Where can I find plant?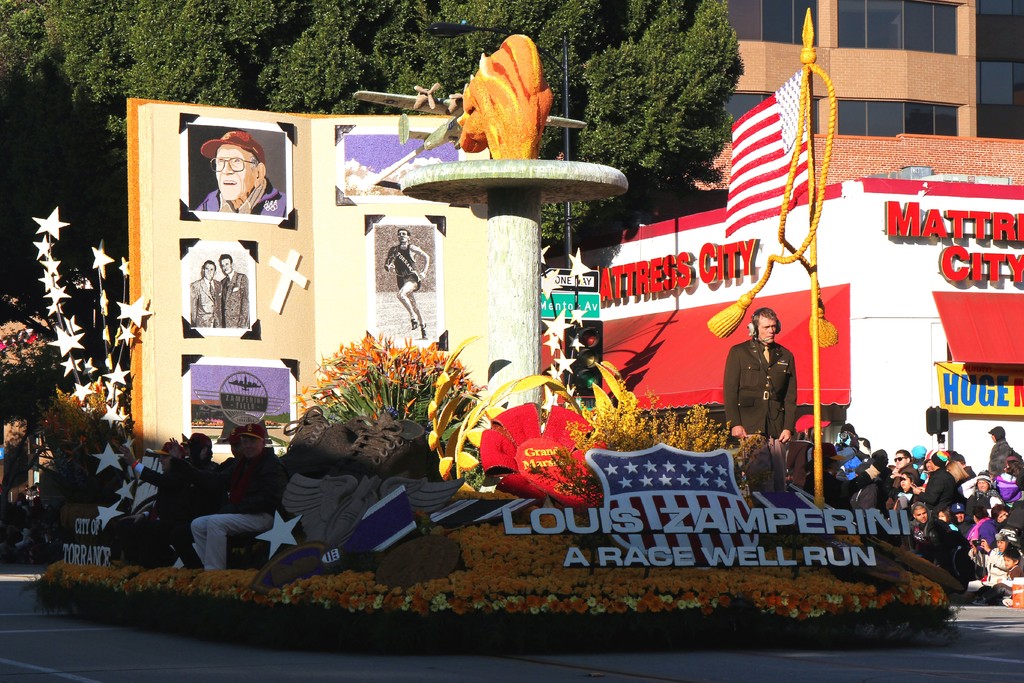
You can find it at select_region(0, 309, 63, 386).
